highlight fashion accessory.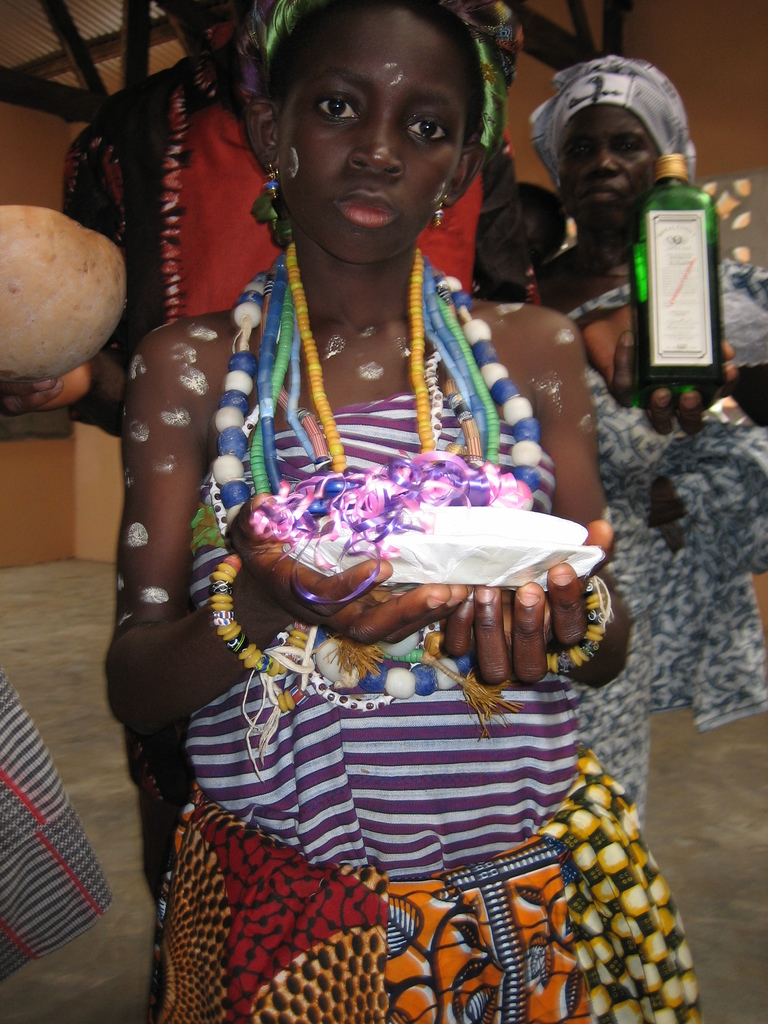
Highlighted region: [left=431, top=192, right=451, bottom=227].
